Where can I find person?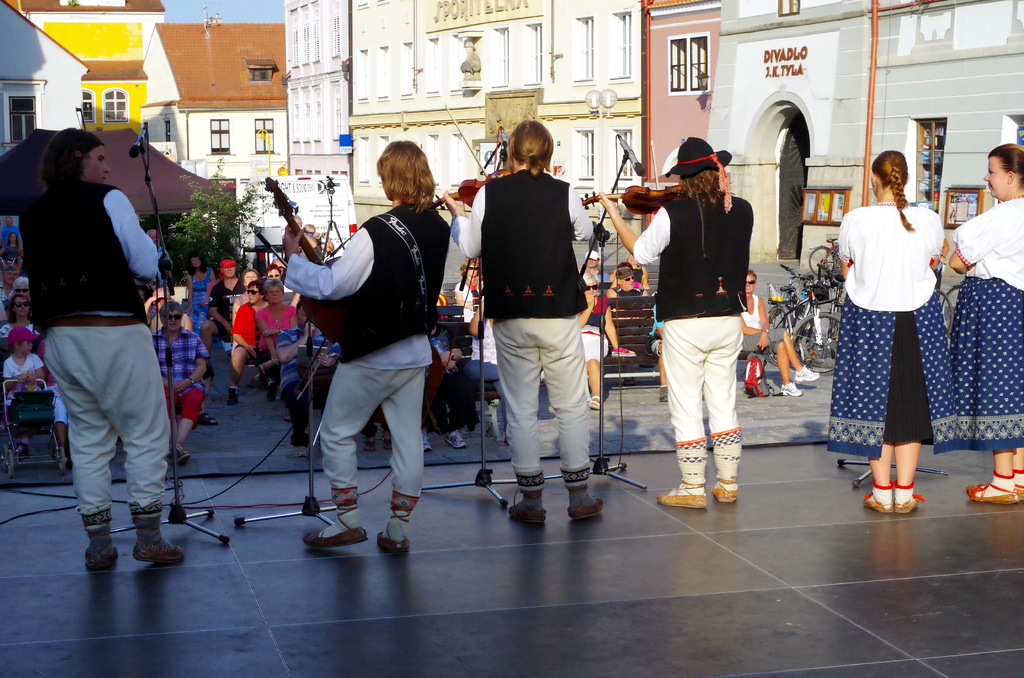
You can find it at box=[831, 136, 948, 506].
